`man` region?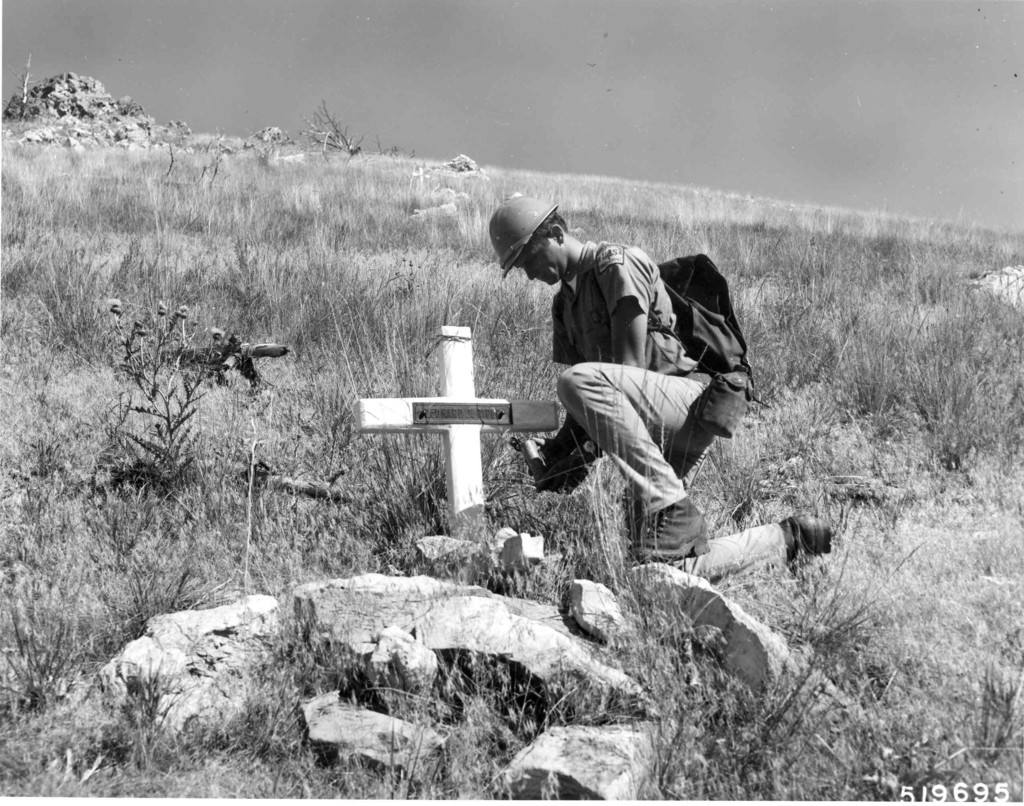
480:204:758:592
